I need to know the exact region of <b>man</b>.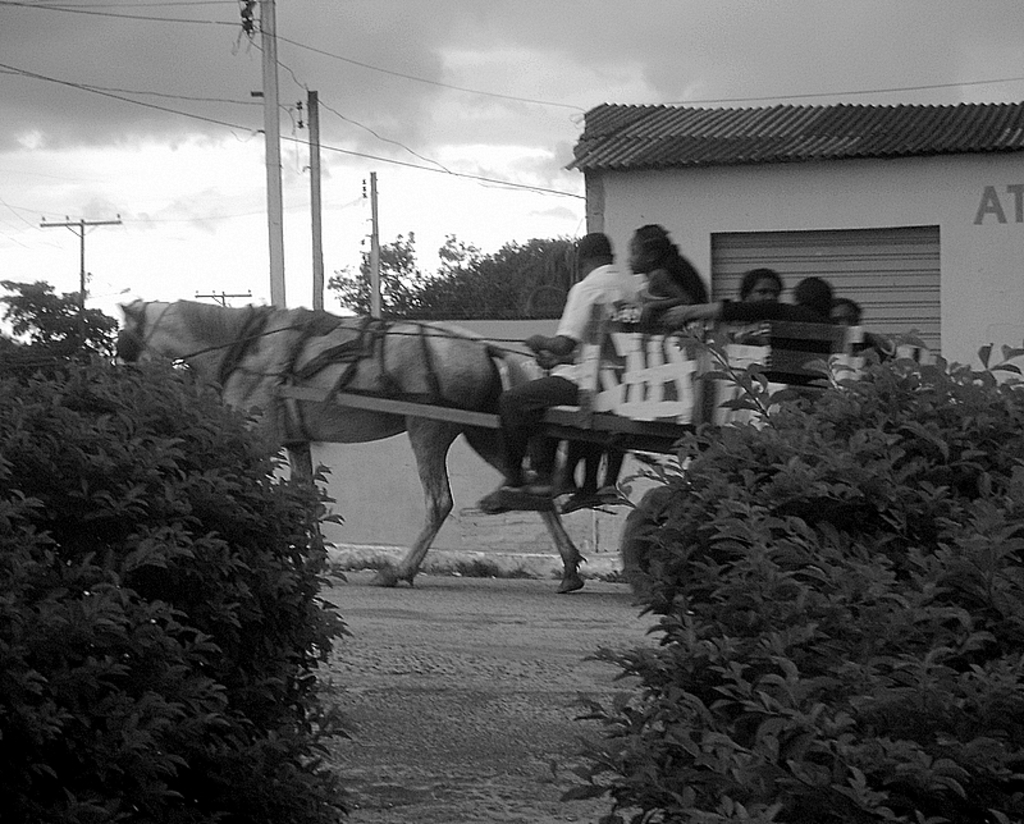
Region: <bbox>479, 234, 631, 509</bbox>.
